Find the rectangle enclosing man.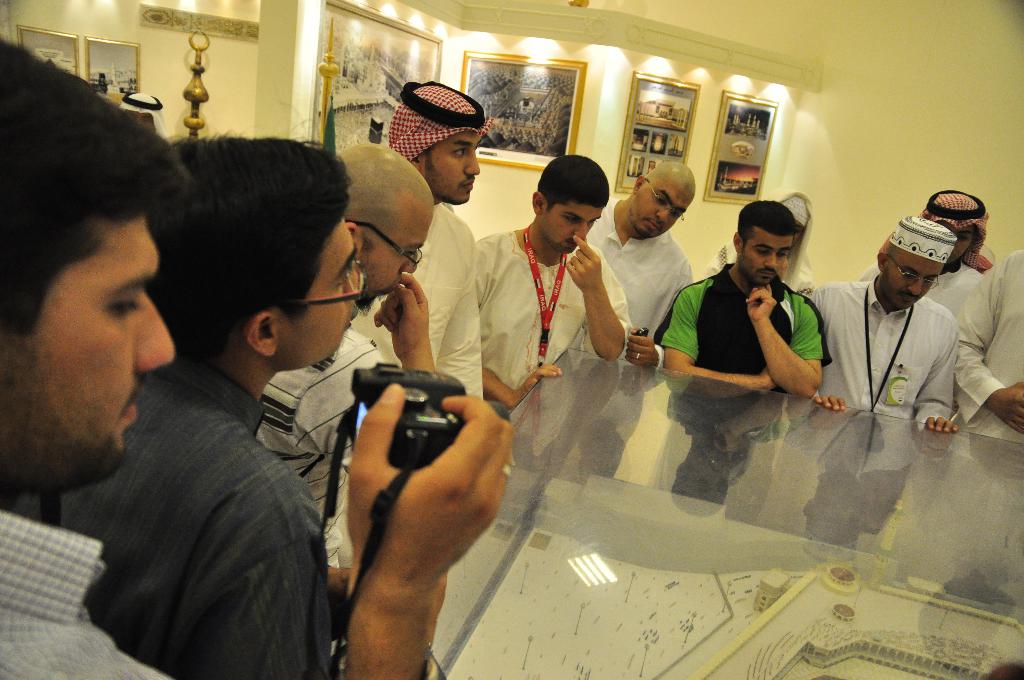
[x1=10, y1=122, x2=356, y2=679].
